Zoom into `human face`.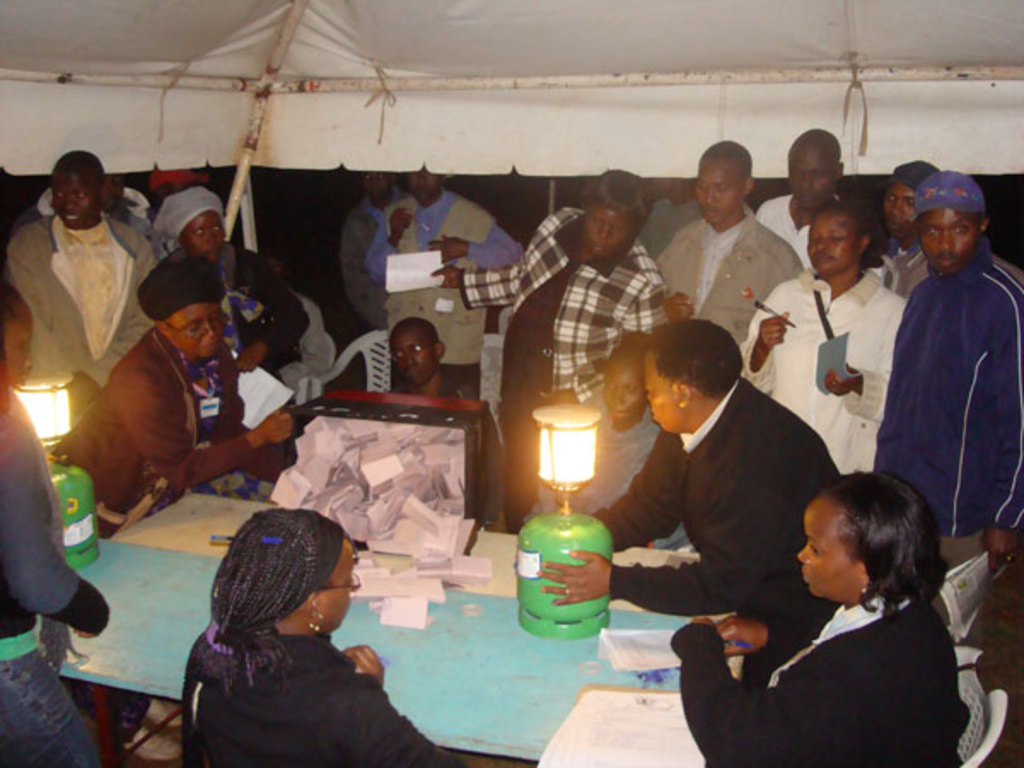
Zoom target: (x1=602, y1=353, x2=647, y2=420).
